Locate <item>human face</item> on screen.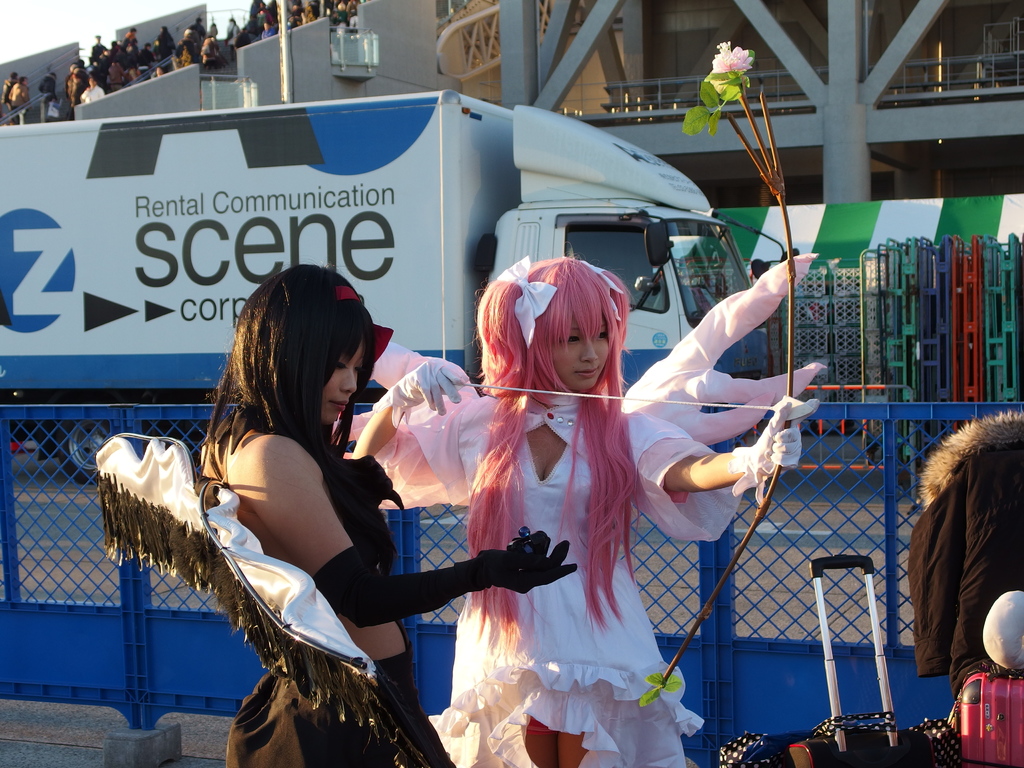
On screen at Rect(545, 309, 609, 388).
